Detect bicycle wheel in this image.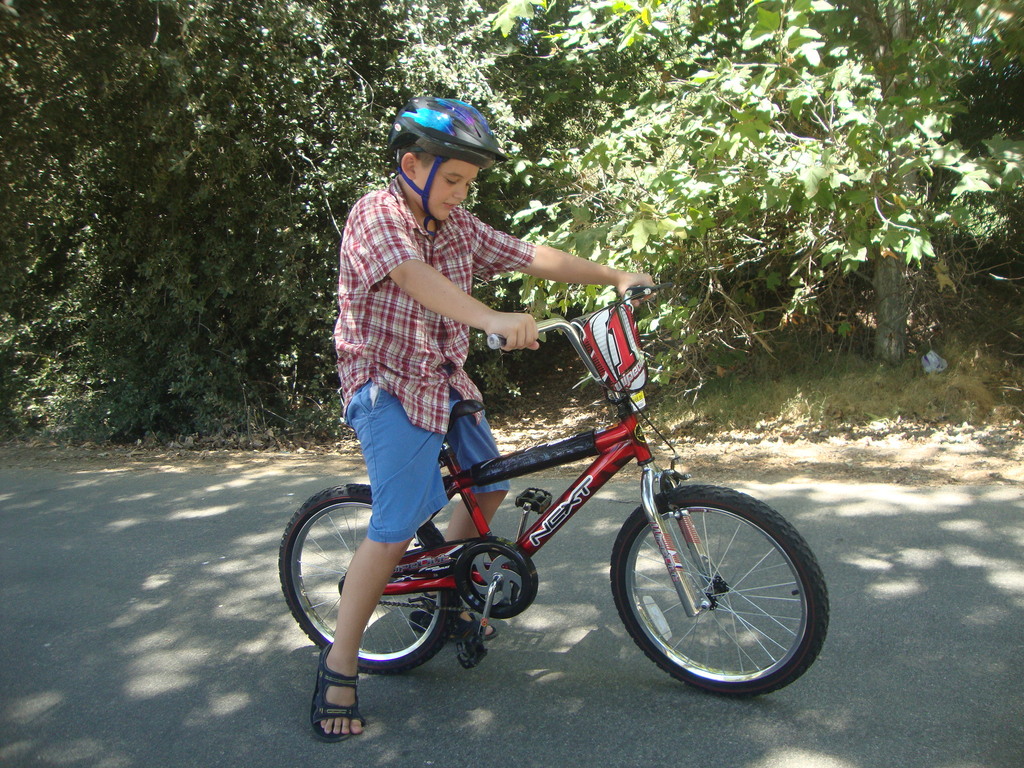
Detection: [280, 486, 463, 676].
